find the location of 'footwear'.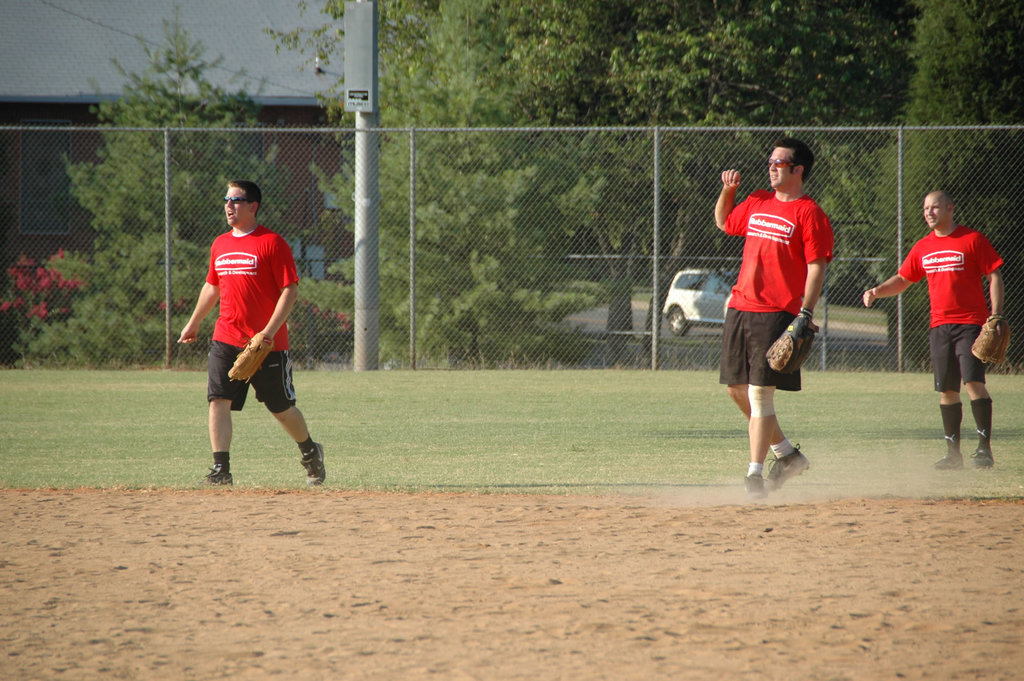
Location: BBox(297, 443, 326, 485).
